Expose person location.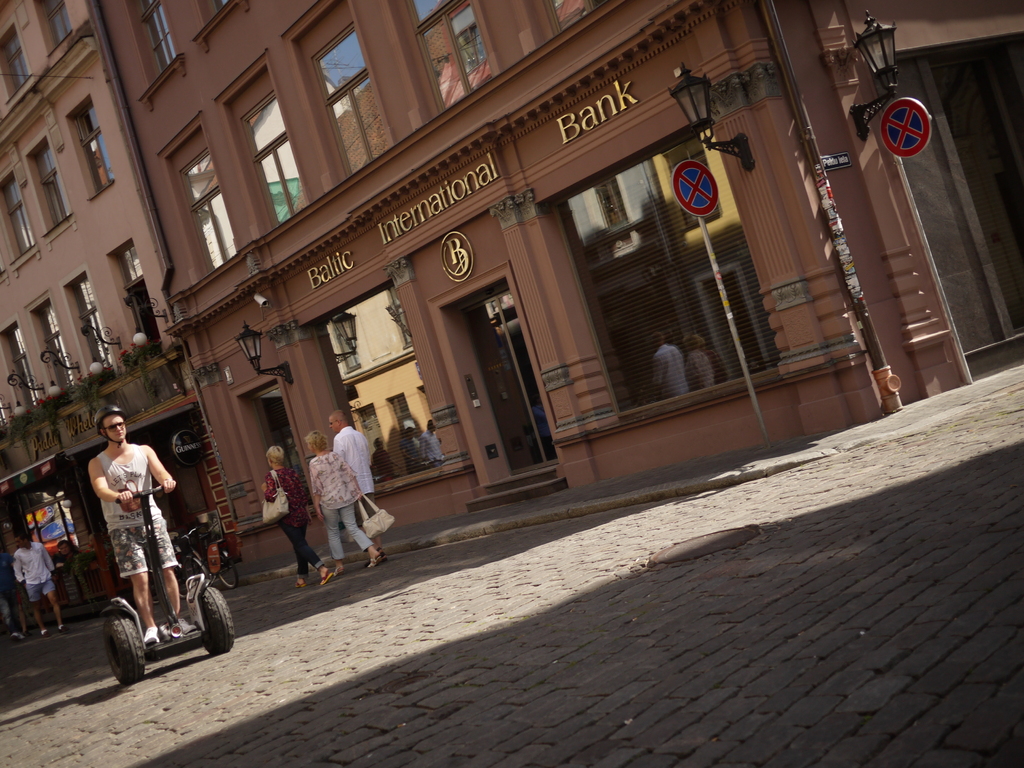
Exposed at l=328, t=413, r=372, b=534.
